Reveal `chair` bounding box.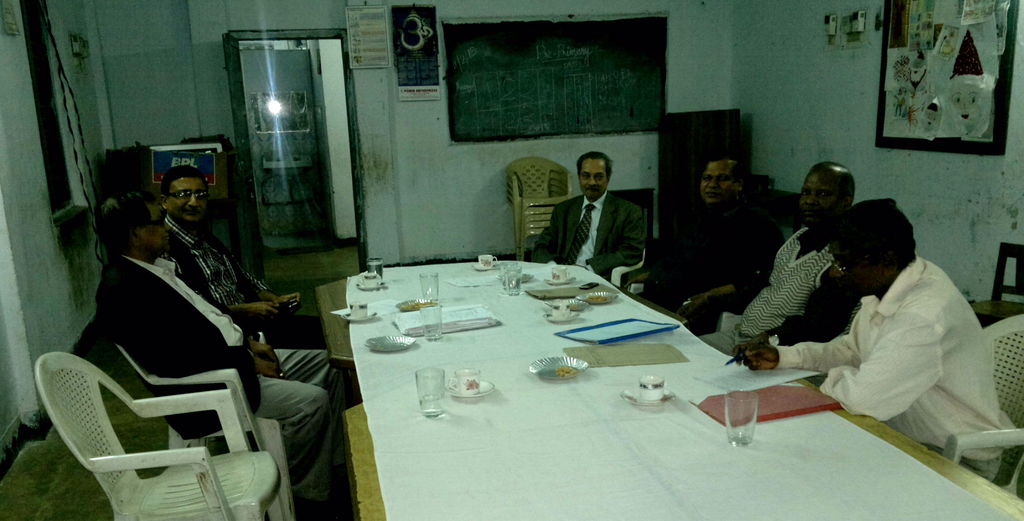
Revealed: [607,243,646,292].
